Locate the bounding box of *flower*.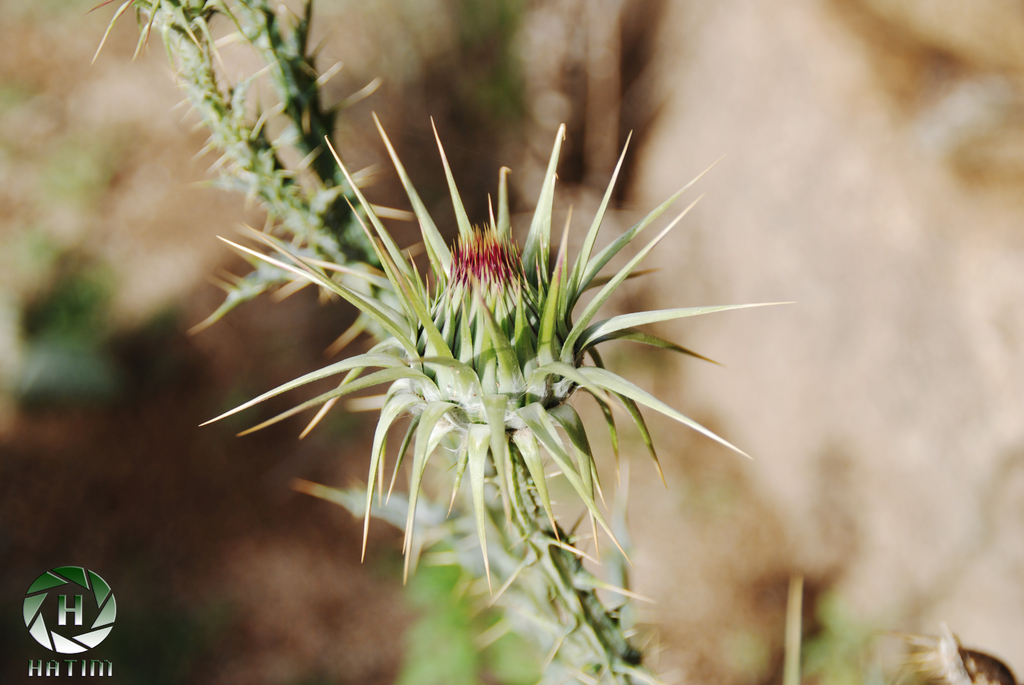
Bounding box: bbox(235, 116, 756, 576).
